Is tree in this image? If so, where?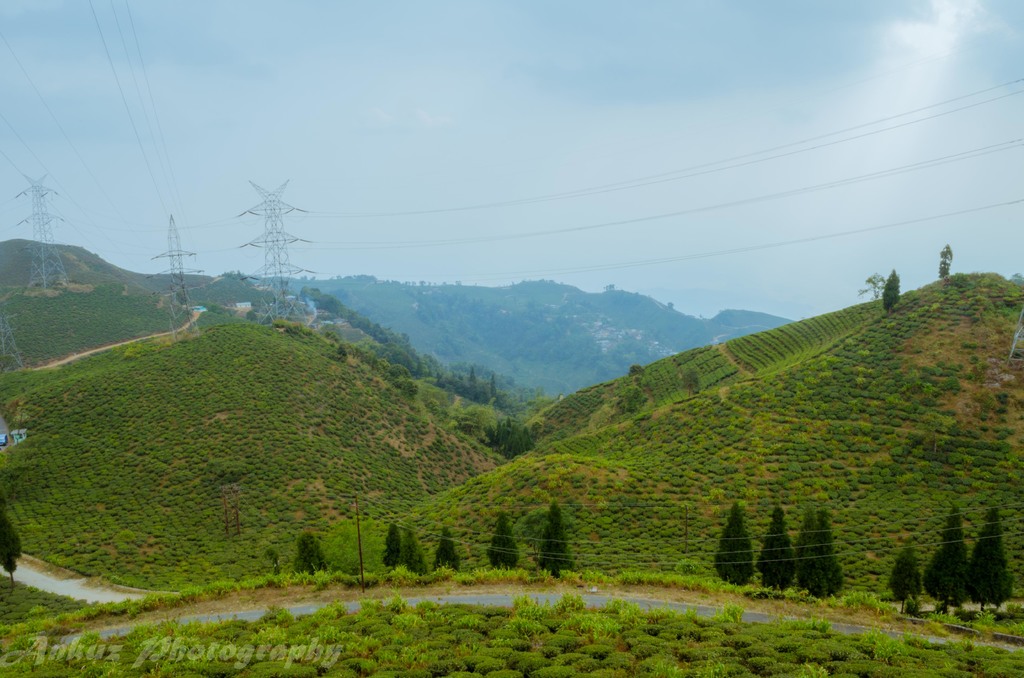
Yes, at 387, 525, 400, 569.
